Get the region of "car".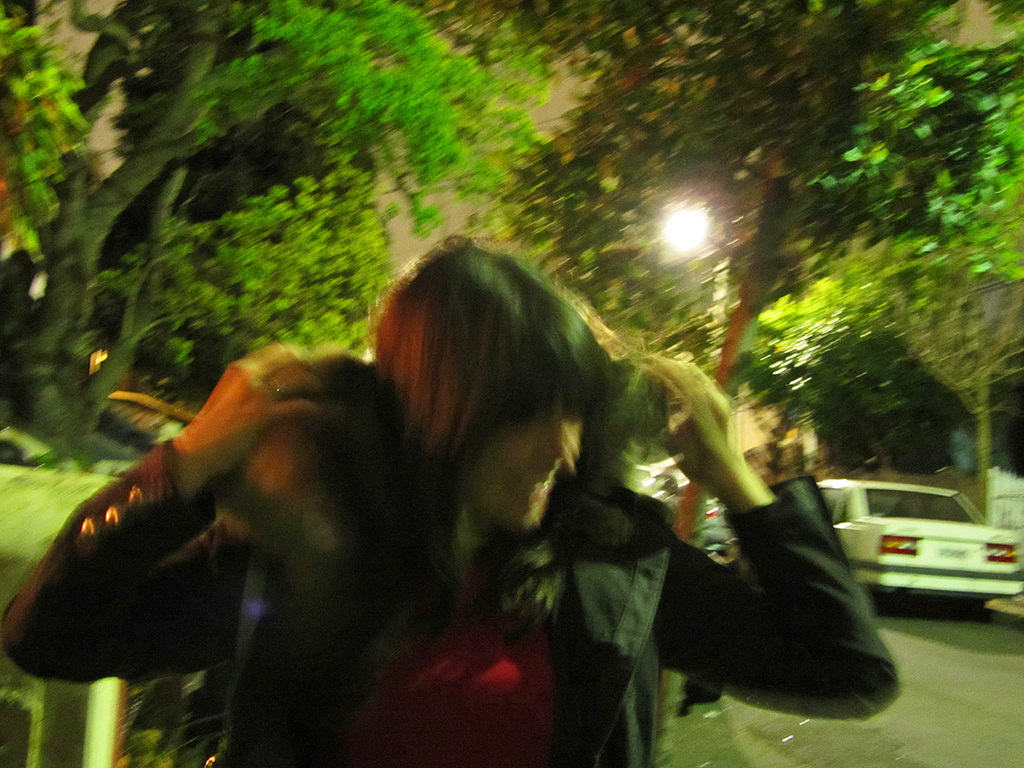
{"x1": 819, "y1": 480, "x2": 1023, "y2": 602}.
